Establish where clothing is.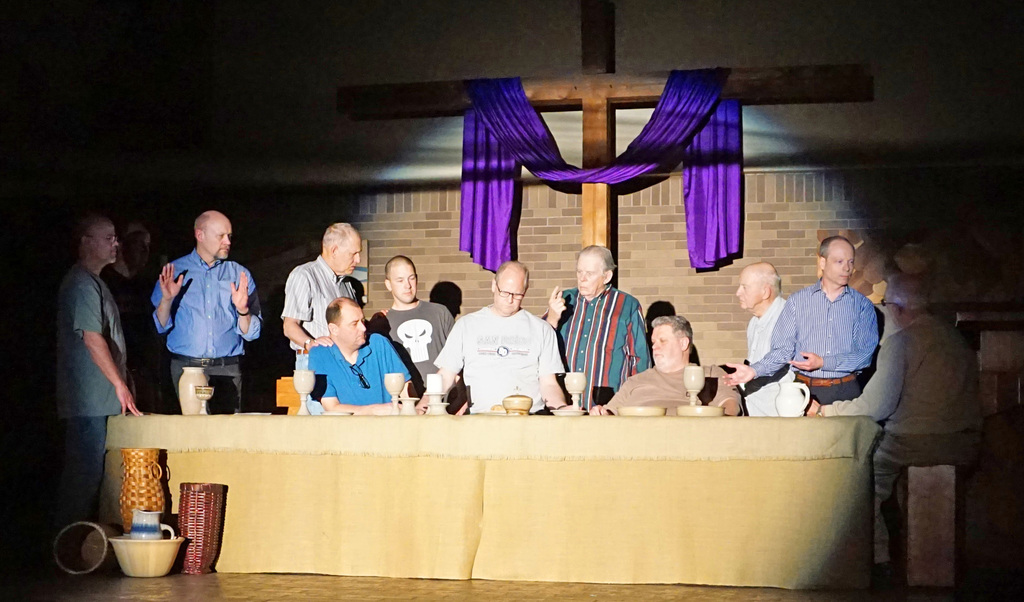
Established at 605,359,748,411.
